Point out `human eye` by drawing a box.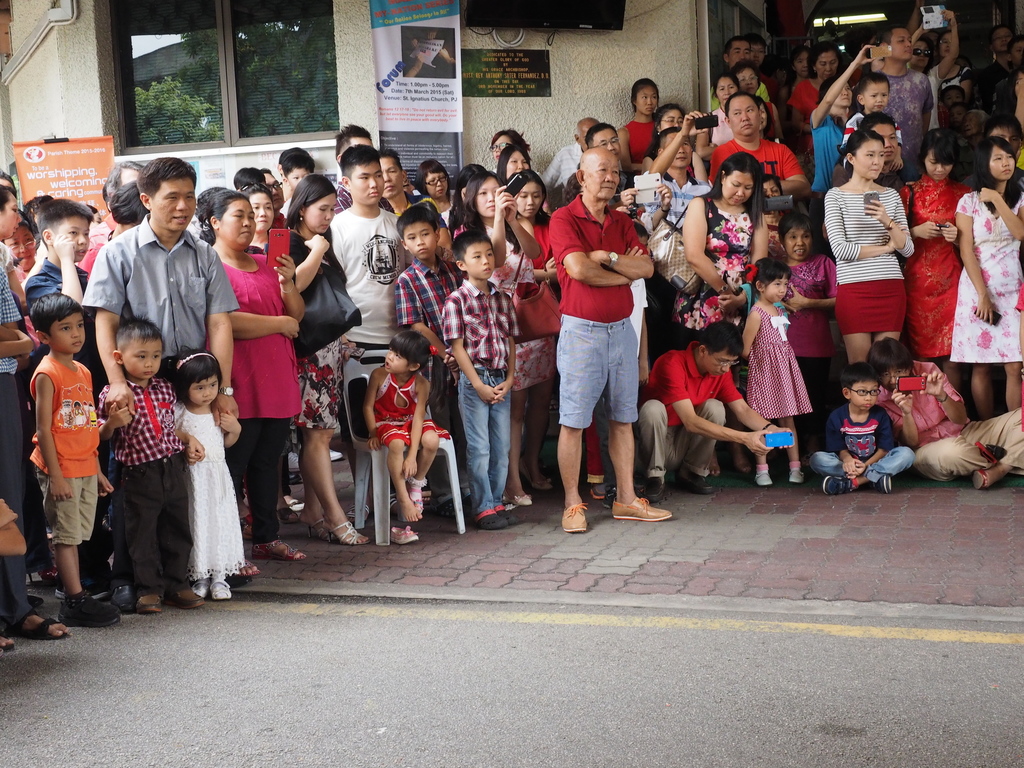
<bbox>856, 388, 867, 396</bbox>.
